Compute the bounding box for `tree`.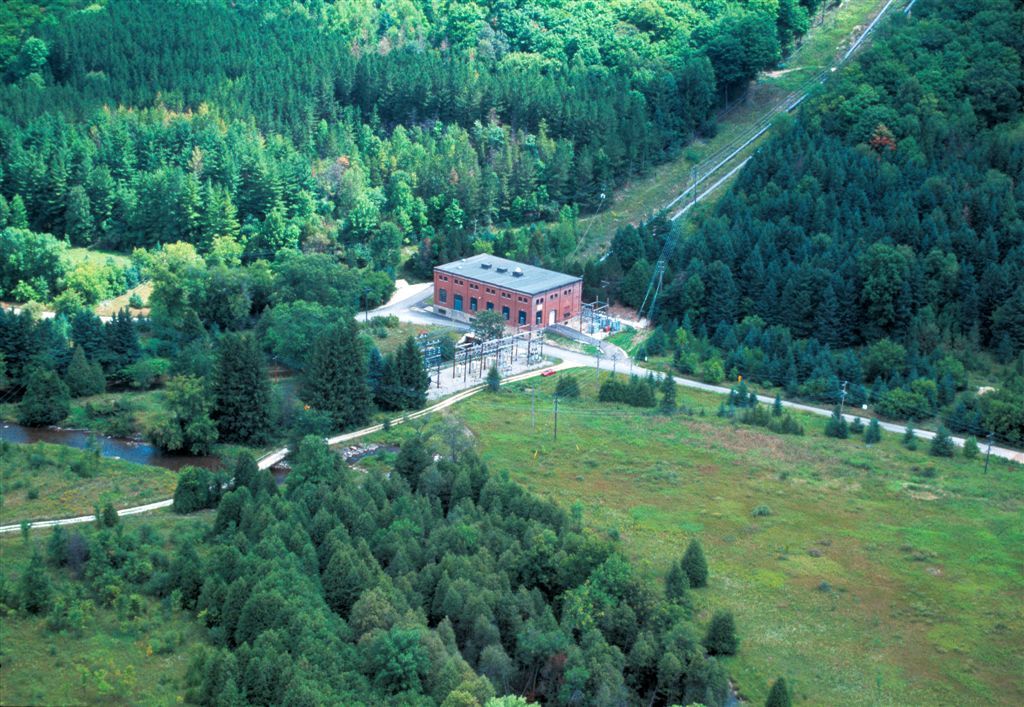
bbox=[619, 257, 649, 310].
